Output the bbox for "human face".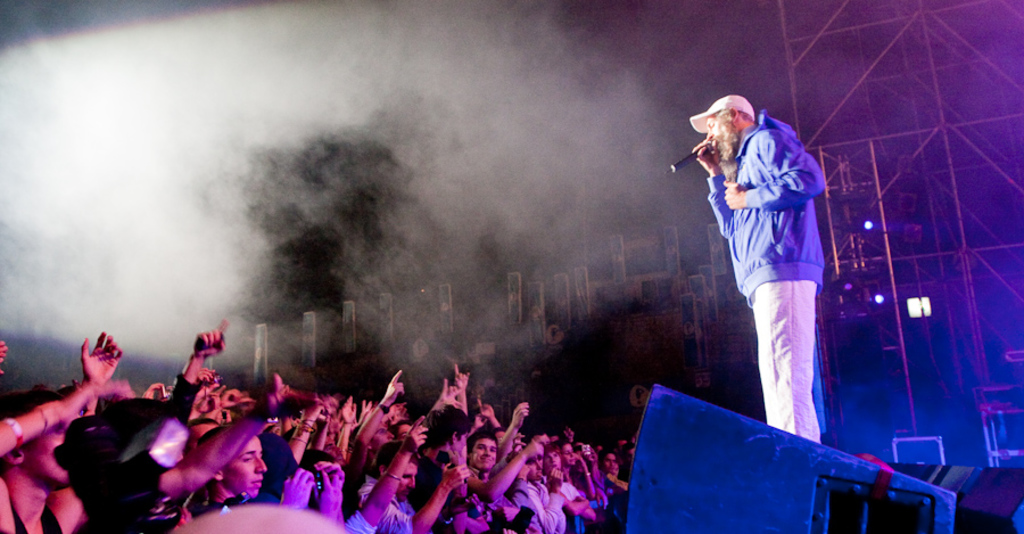
detection(693, 107, 734, 174).
